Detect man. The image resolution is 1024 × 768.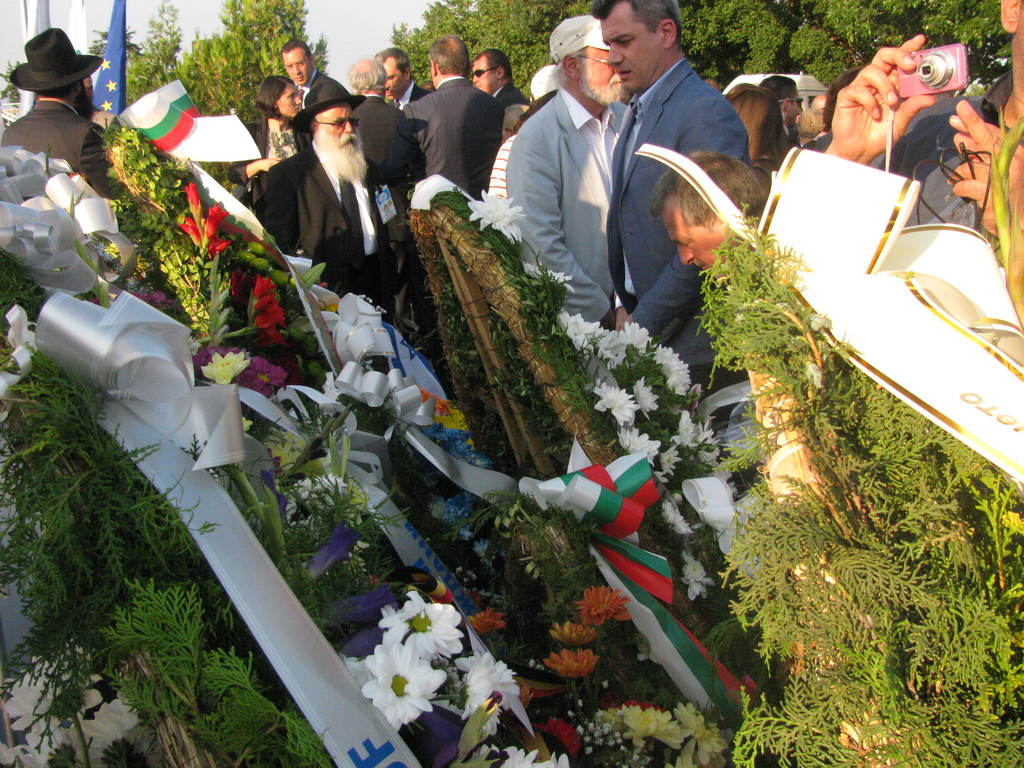
[left=591, top=0, right=749, bottom=402].
